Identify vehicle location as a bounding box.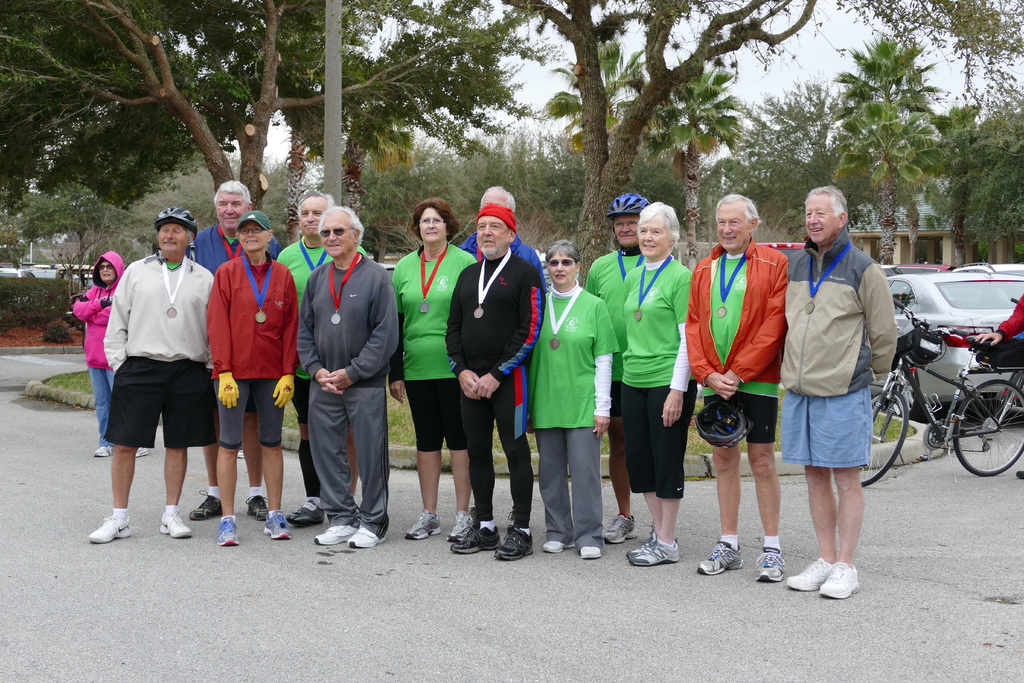
[left=382, top=263, right=397, bottom=284].
